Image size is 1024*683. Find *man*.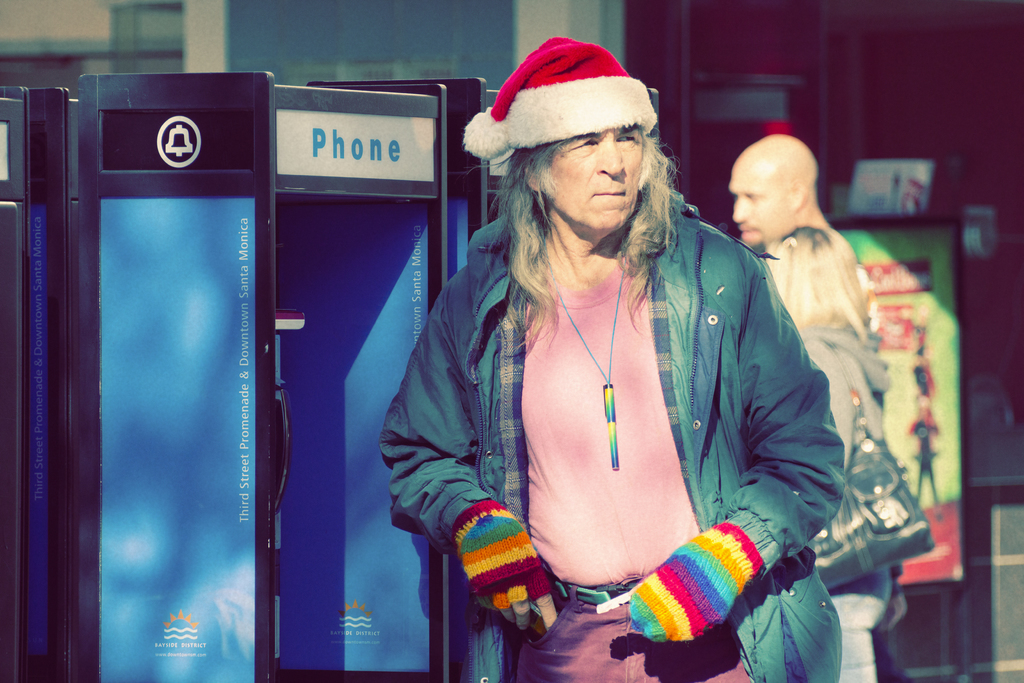
pyautogui.locateOnScreen(728, 131, 829, 252).
